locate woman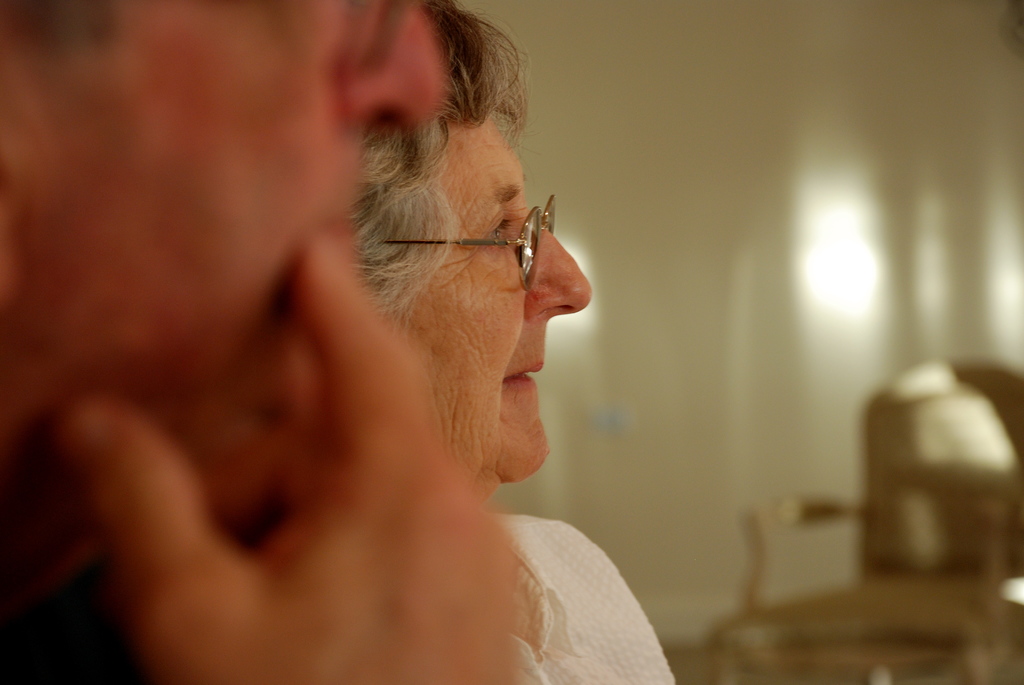
330, 0, 674, 684
